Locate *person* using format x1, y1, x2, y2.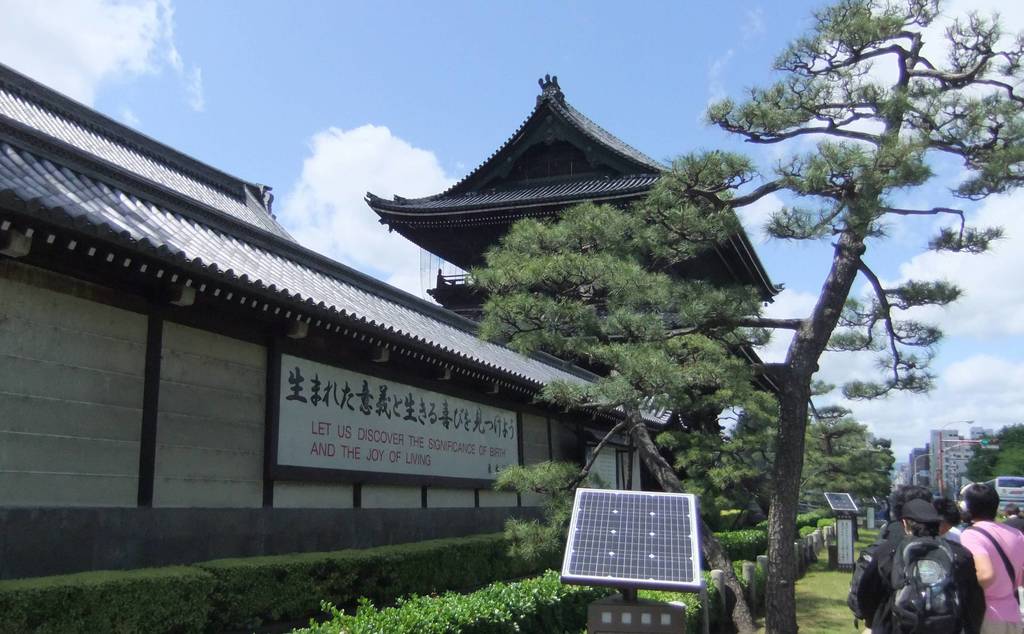
880, 501, 978, 633.
